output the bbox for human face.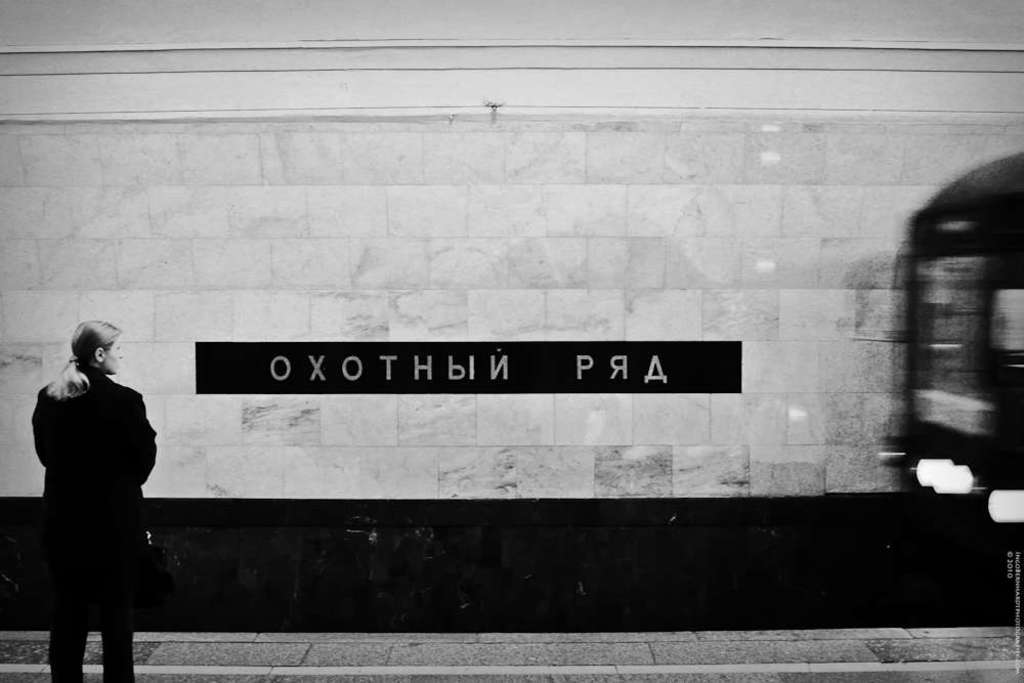
98:339:125:367.
